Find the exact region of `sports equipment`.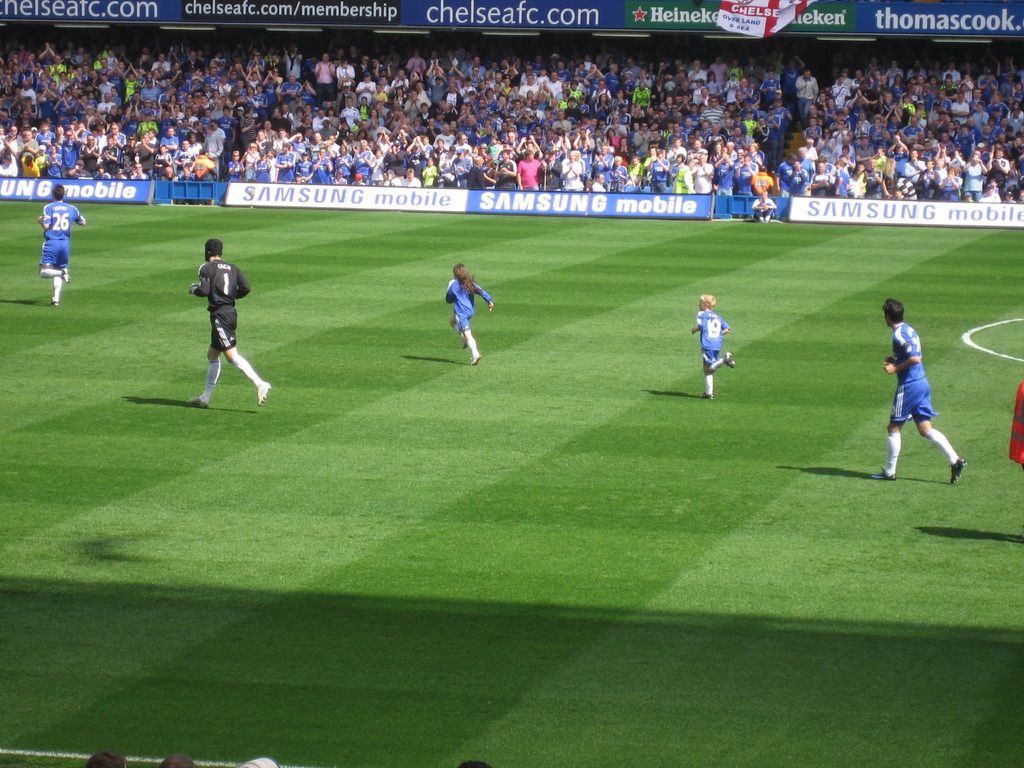
Exact region: x1=948, y1=458, x2=967, y2=486.
